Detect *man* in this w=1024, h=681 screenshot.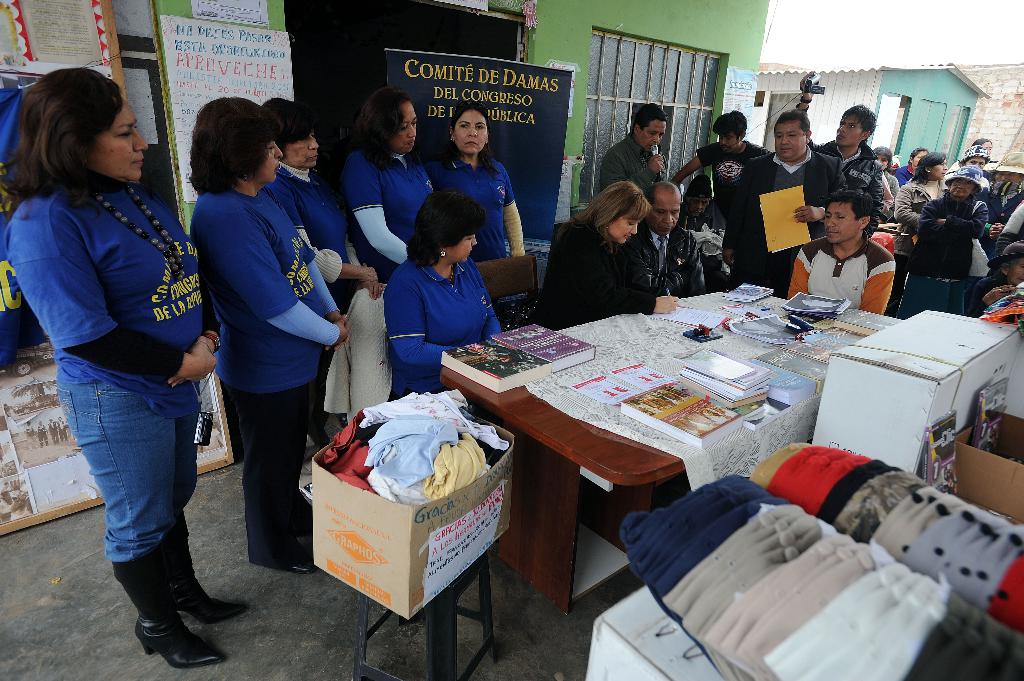
Detection: region(726, 105, 852, 289).
